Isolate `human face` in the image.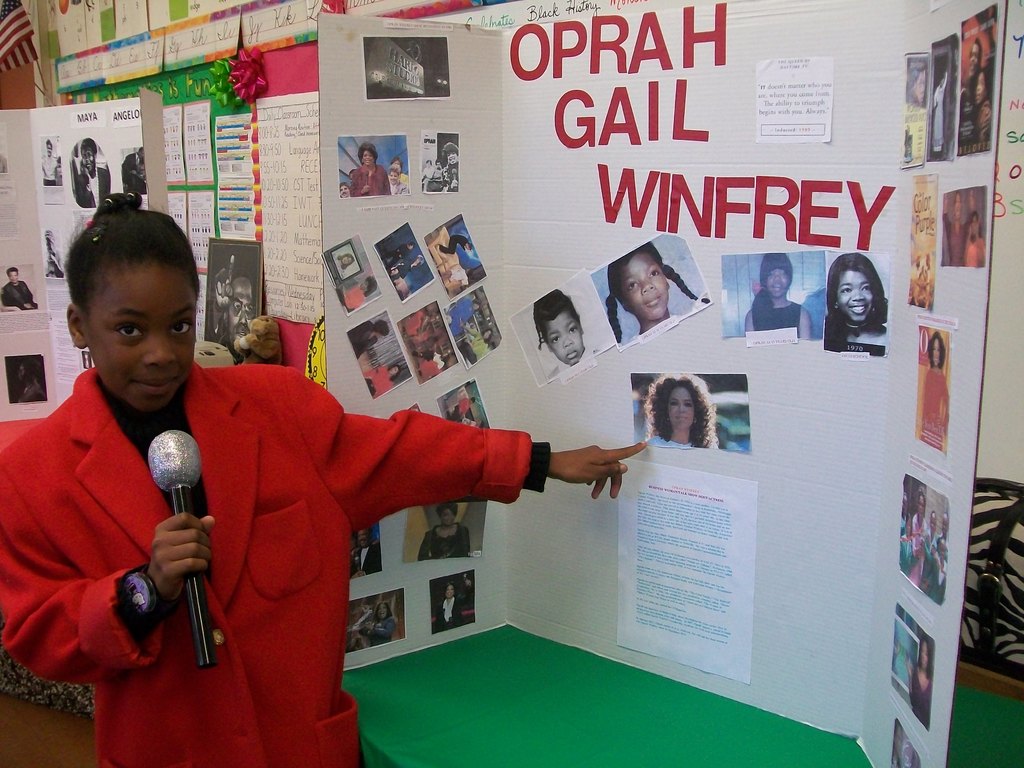
Isolated region: region(361, 150, 371, 164).
